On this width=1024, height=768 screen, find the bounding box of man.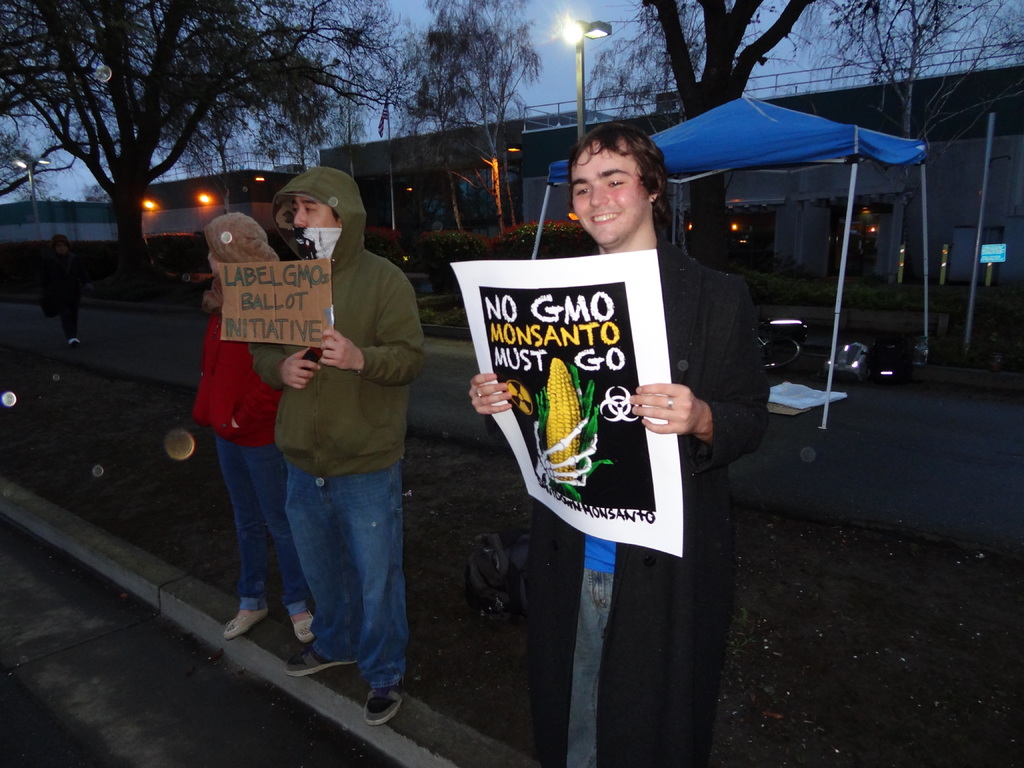
Bounding box: bbox(47, 230, 86, 351).
